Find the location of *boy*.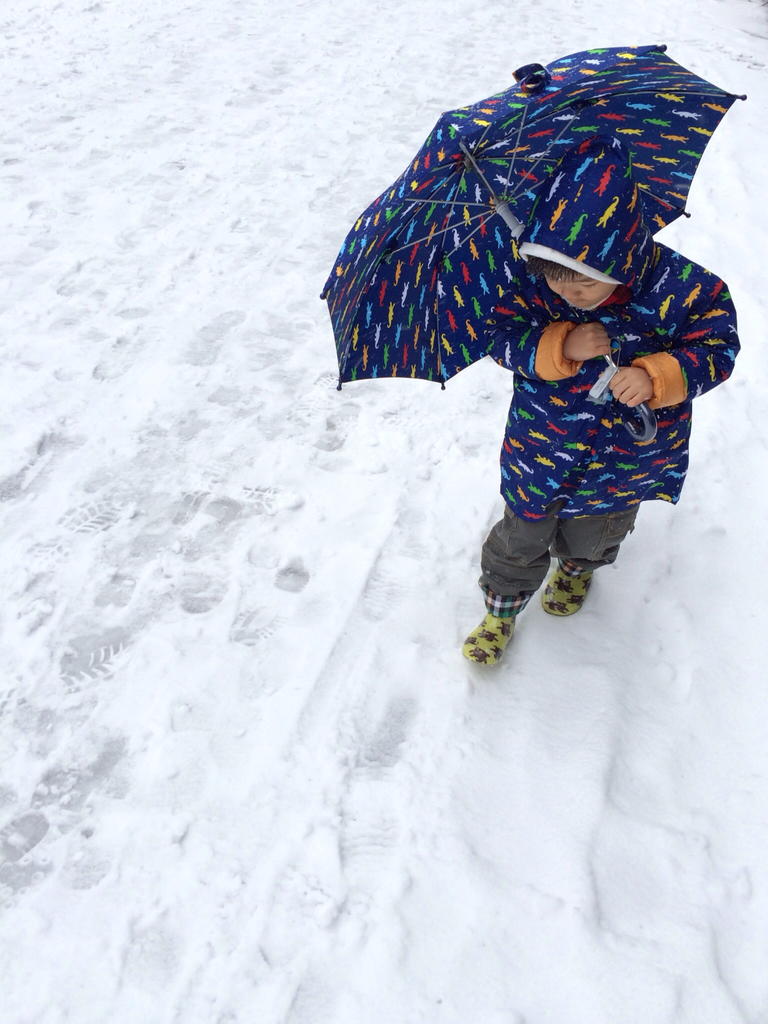
Location: (432,173,732,679).
